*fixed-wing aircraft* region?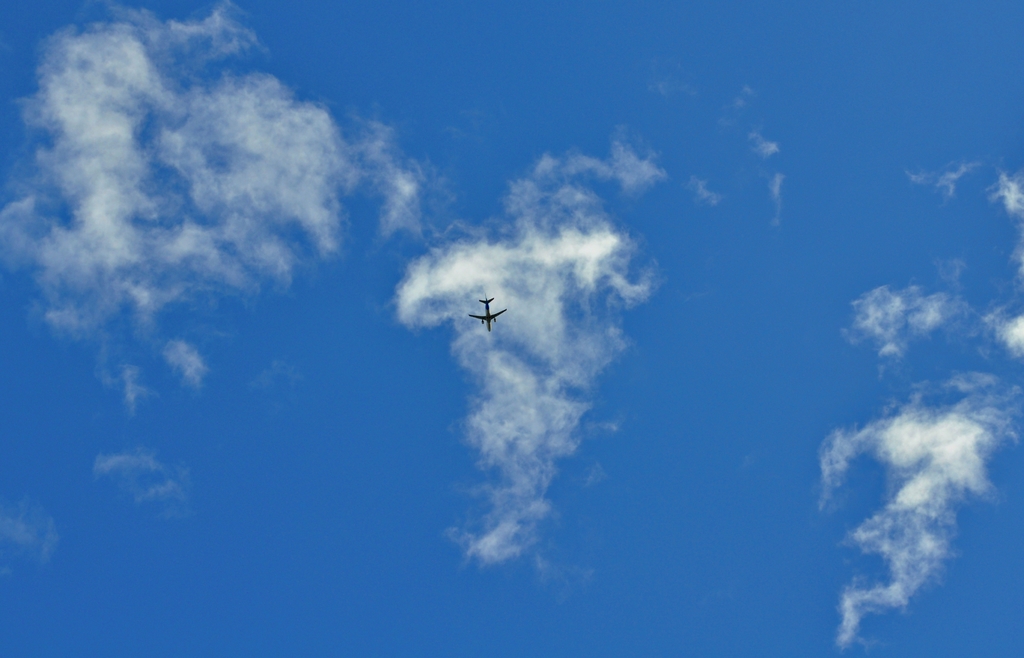
bbox=[463, 296, 513, 336]
